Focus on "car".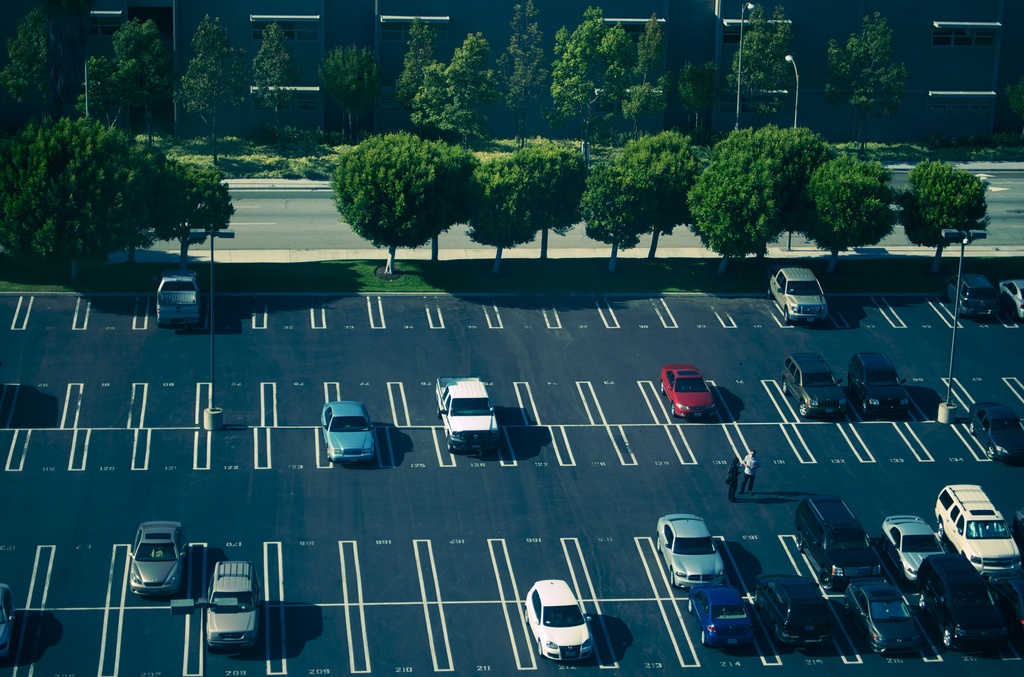
Focused at (left=945, top=268, right=1007, bottom=320).
